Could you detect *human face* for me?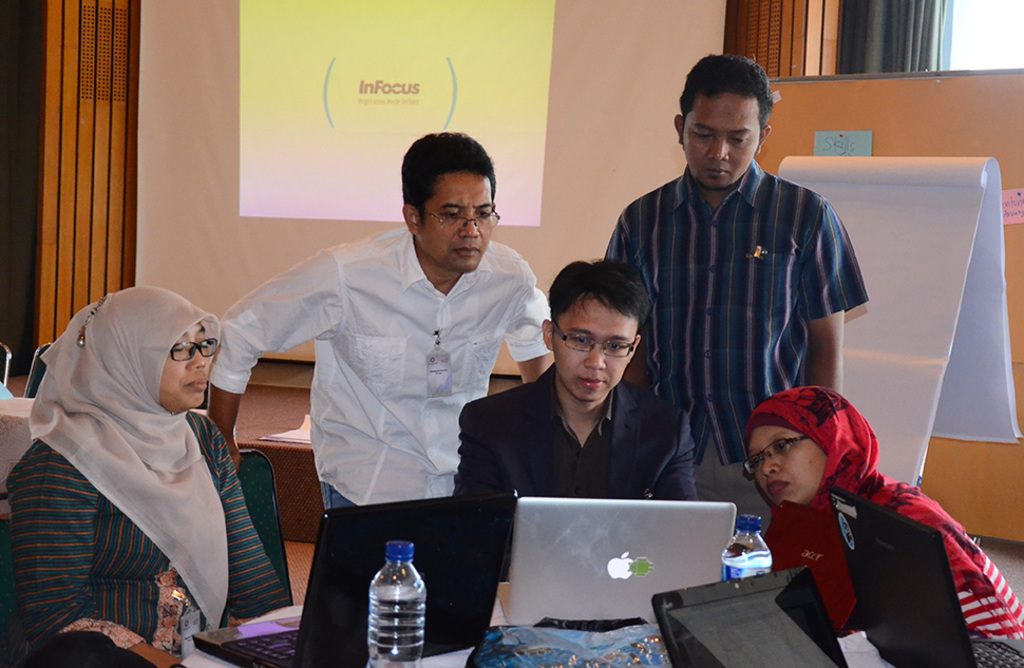
Detection result: pyautogui.locateOnScreen(680, 90, 759, 190).
